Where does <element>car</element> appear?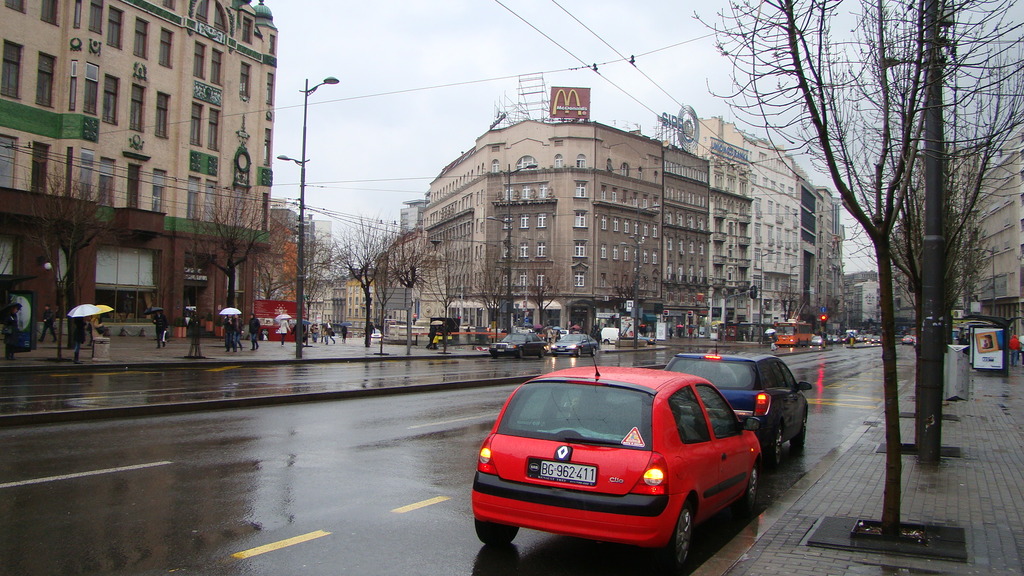
Appears at box=[489, 333, 544, 360].
